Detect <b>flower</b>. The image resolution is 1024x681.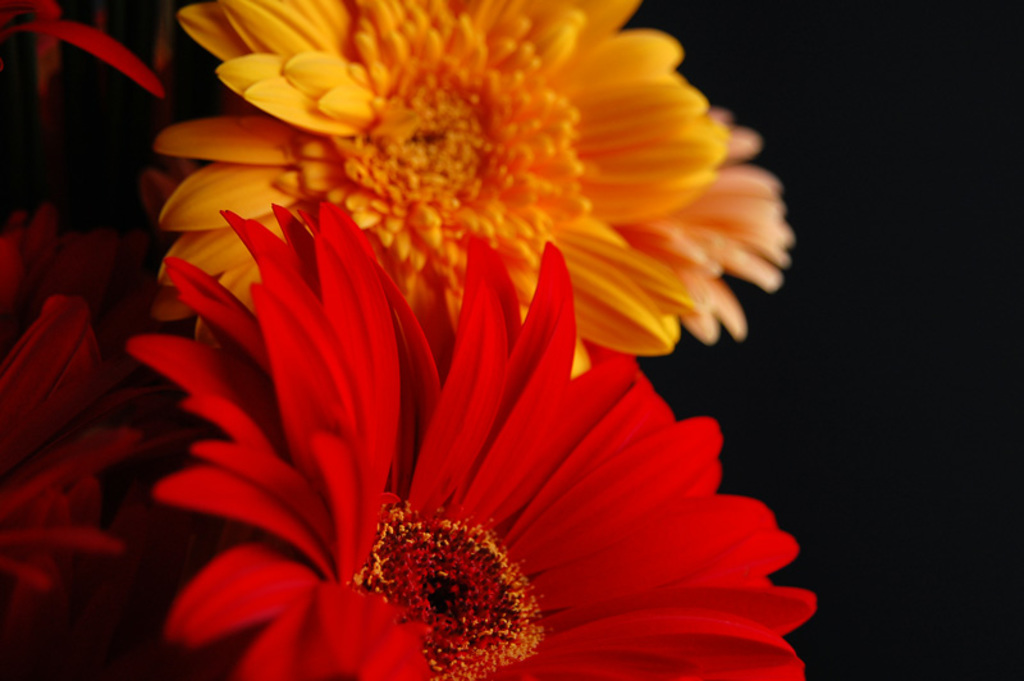
{"x1": 141, "y1": 0, "x2": 781, "y2": 355}.
